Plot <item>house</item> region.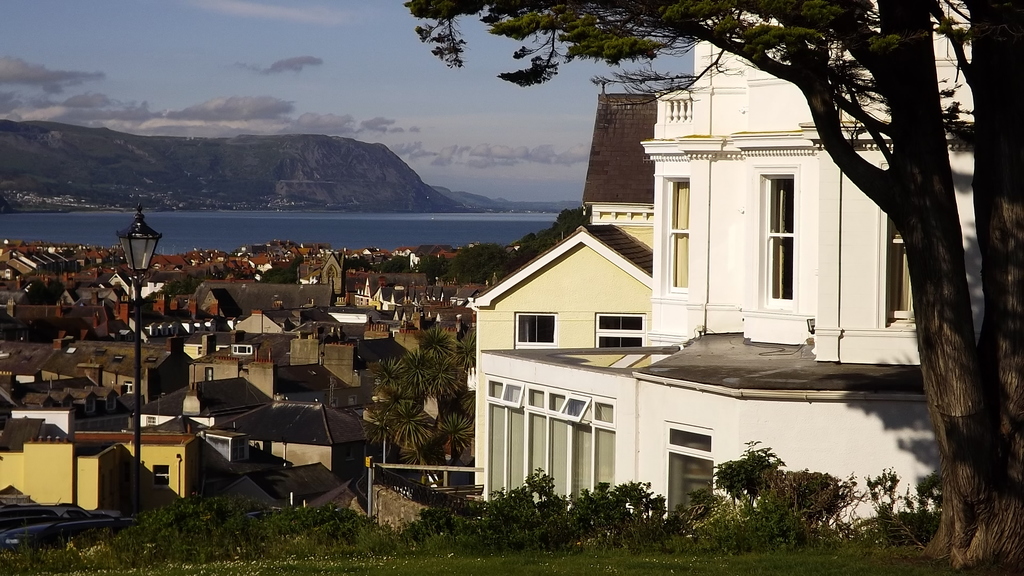
Plotted at {"x1": 157, "y1": 253, "x2": 198, "y2": 275}.
